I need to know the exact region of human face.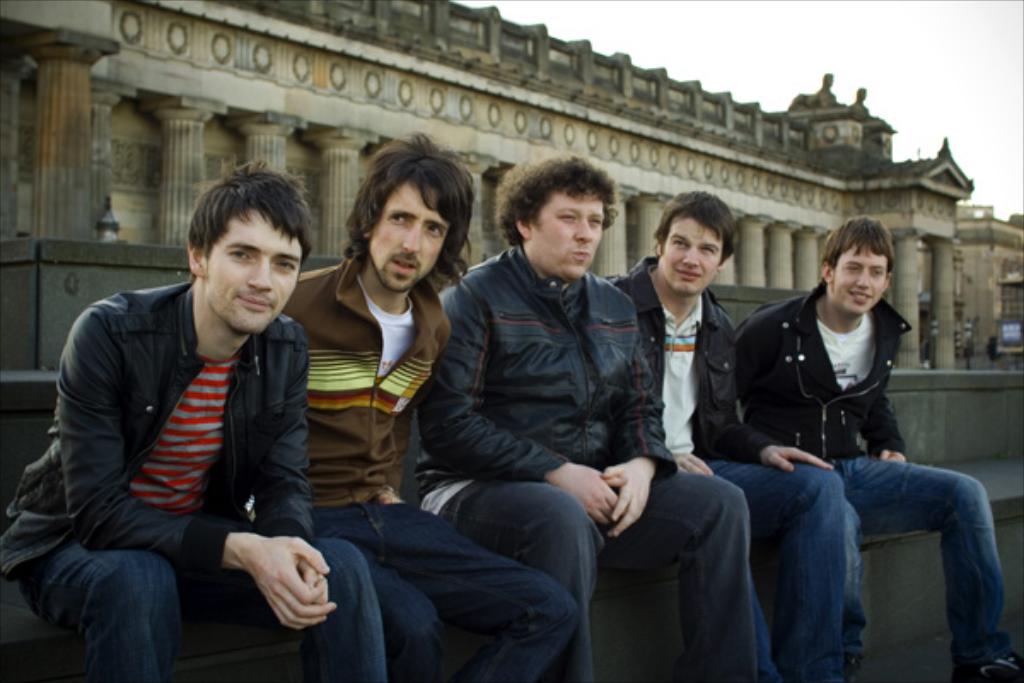
Region: 659,215,724,295.
